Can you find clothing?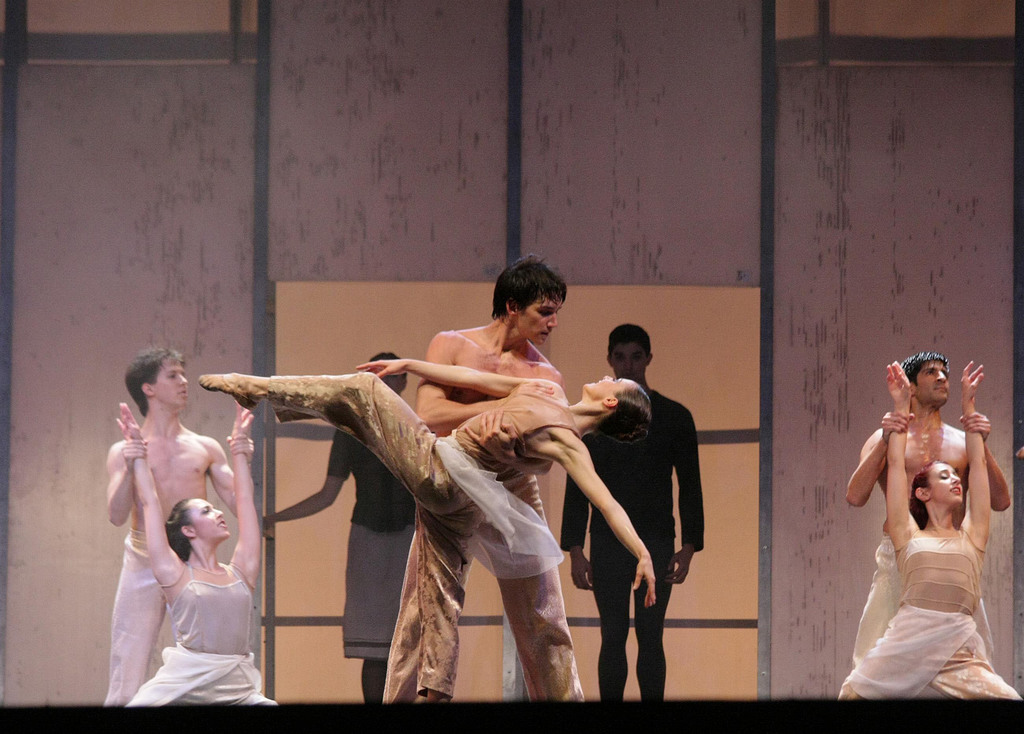
Yes, bounding box: select_region(128, 565, 275, 706).
